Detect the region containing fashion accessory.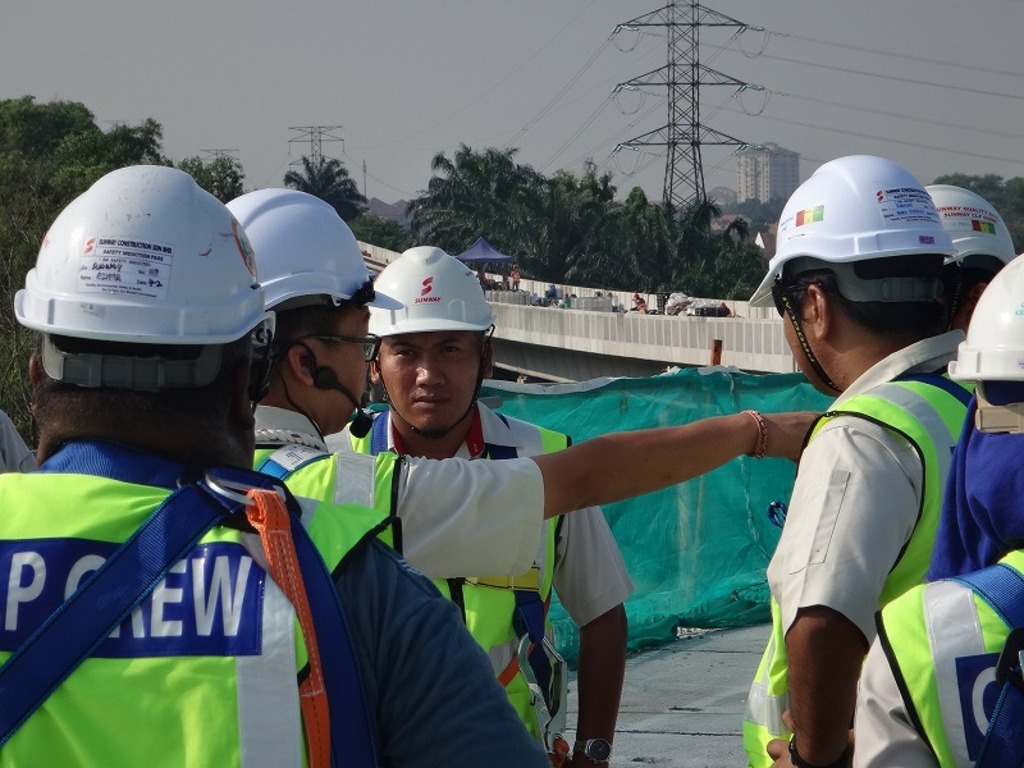
(left=744, top=402, right=771, bottom=461).
